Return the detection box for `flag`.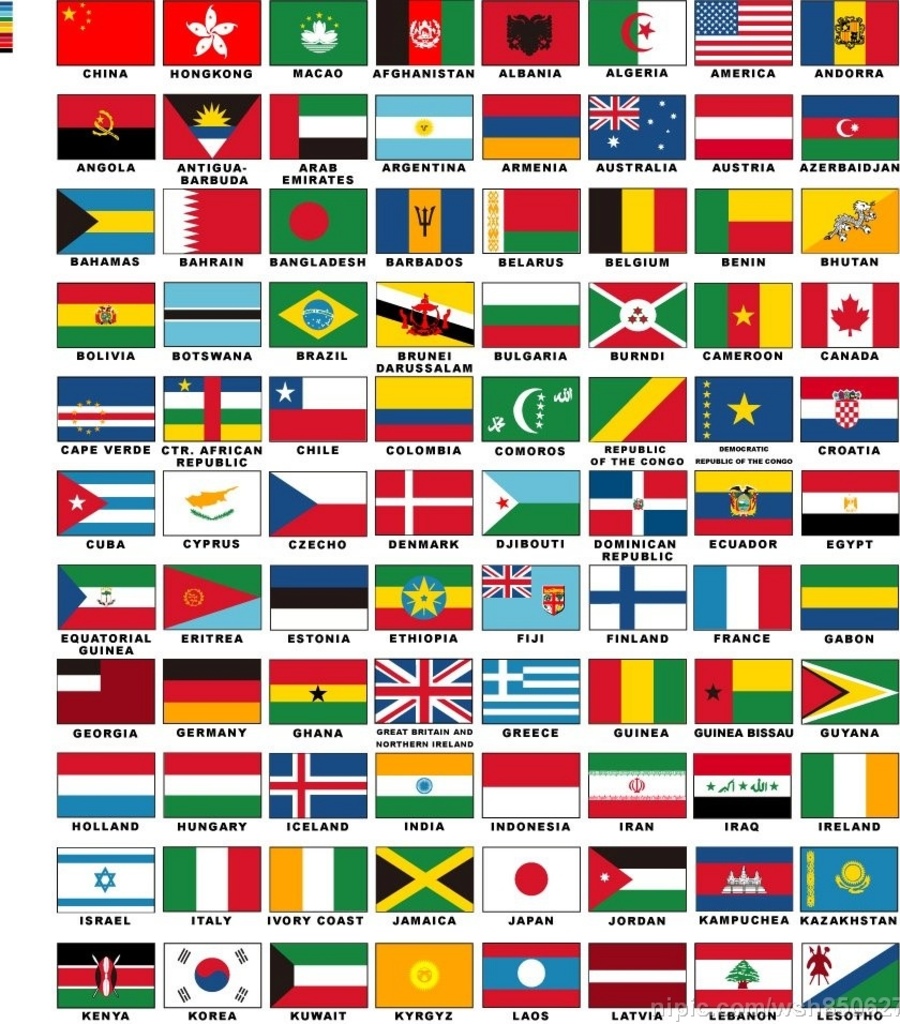
region(584, 752, 688, 816).
